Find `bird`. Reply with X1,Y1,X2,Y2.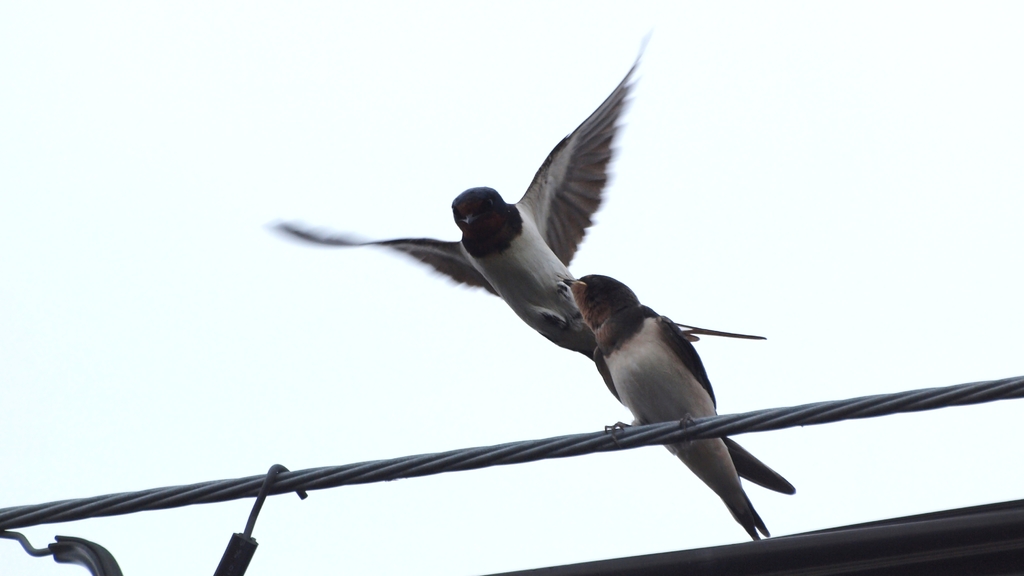
552,268,803,550.
